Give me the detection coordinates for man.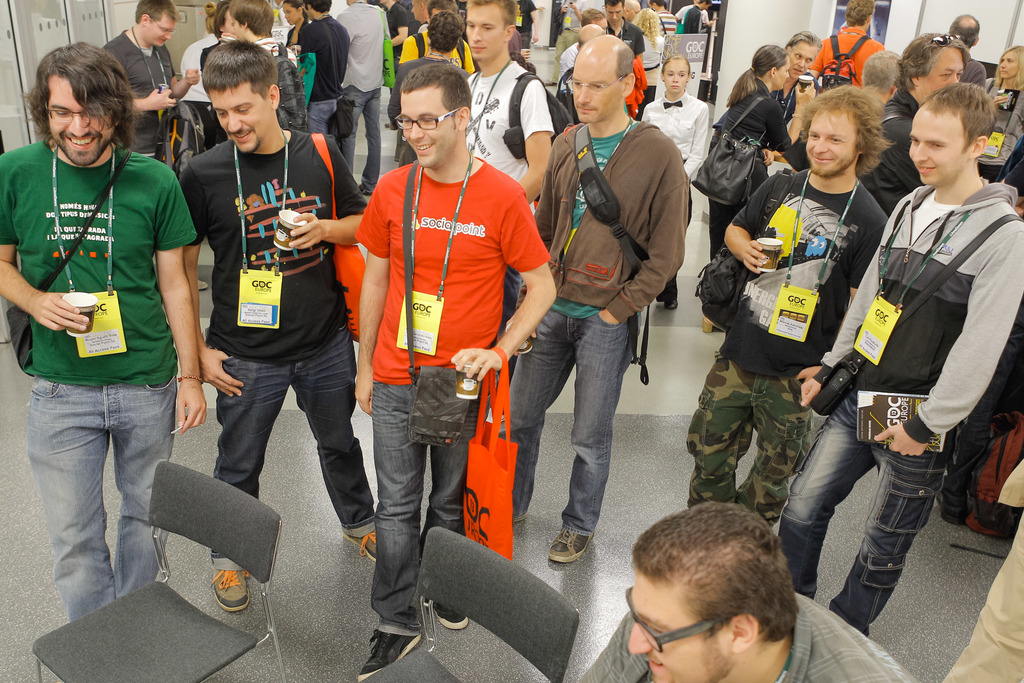
crop(946, 10, 988, 89).
